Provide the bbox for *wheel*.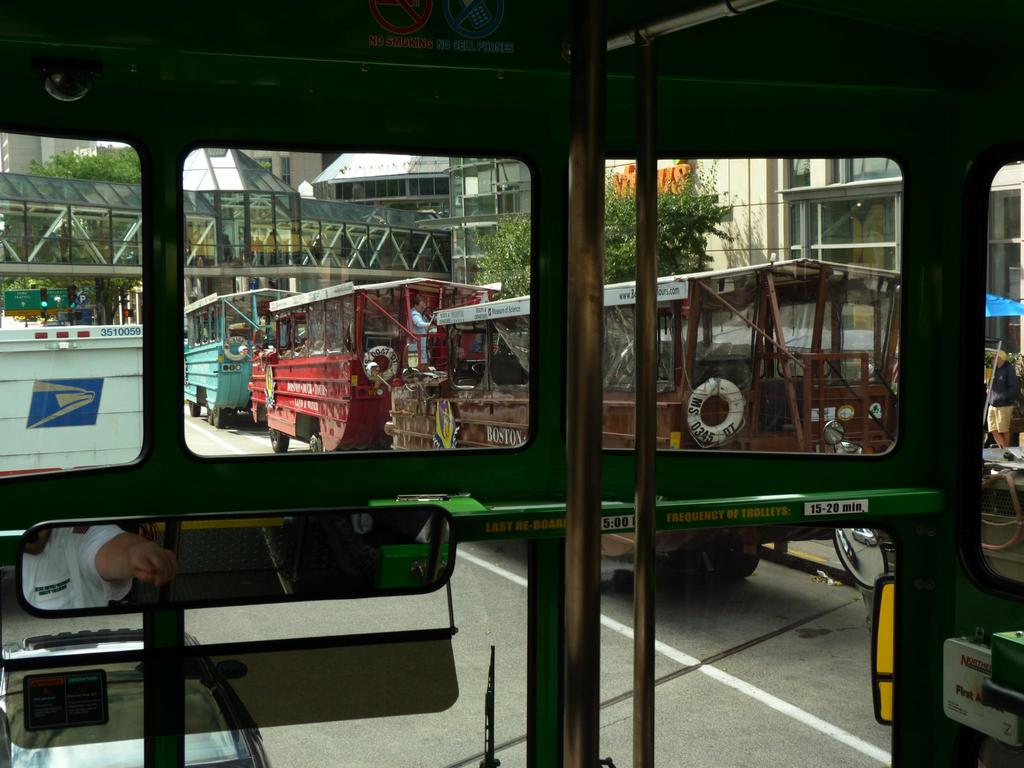
region(186, 401, 202, 417).
